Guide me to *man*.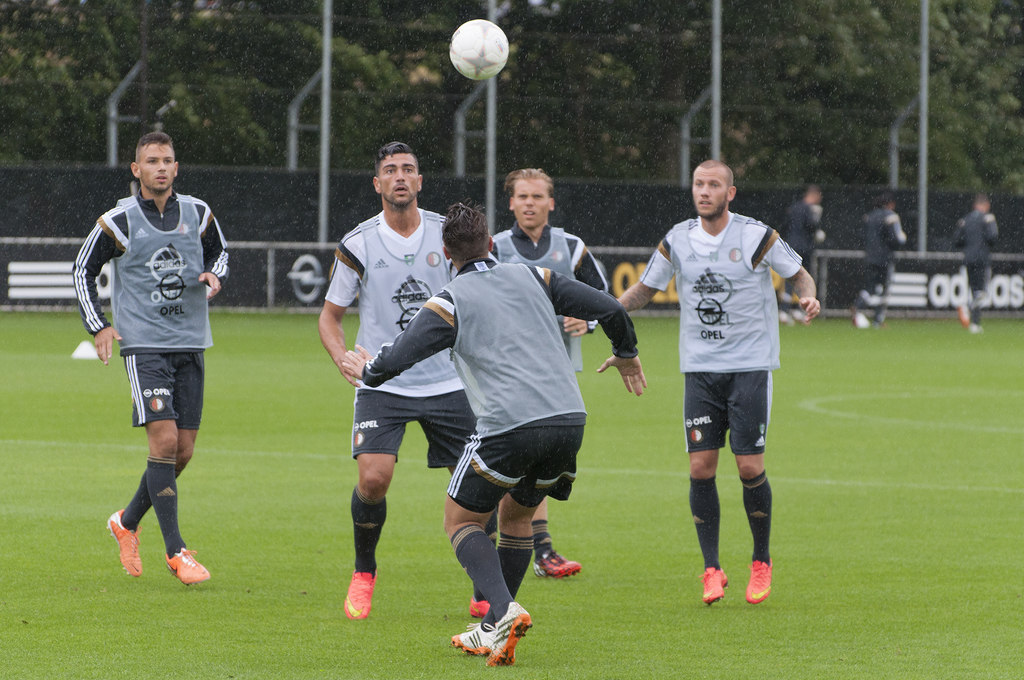
Guidance: {"left": 777, "top": 181, "right": 829, "bottom": 325}.
